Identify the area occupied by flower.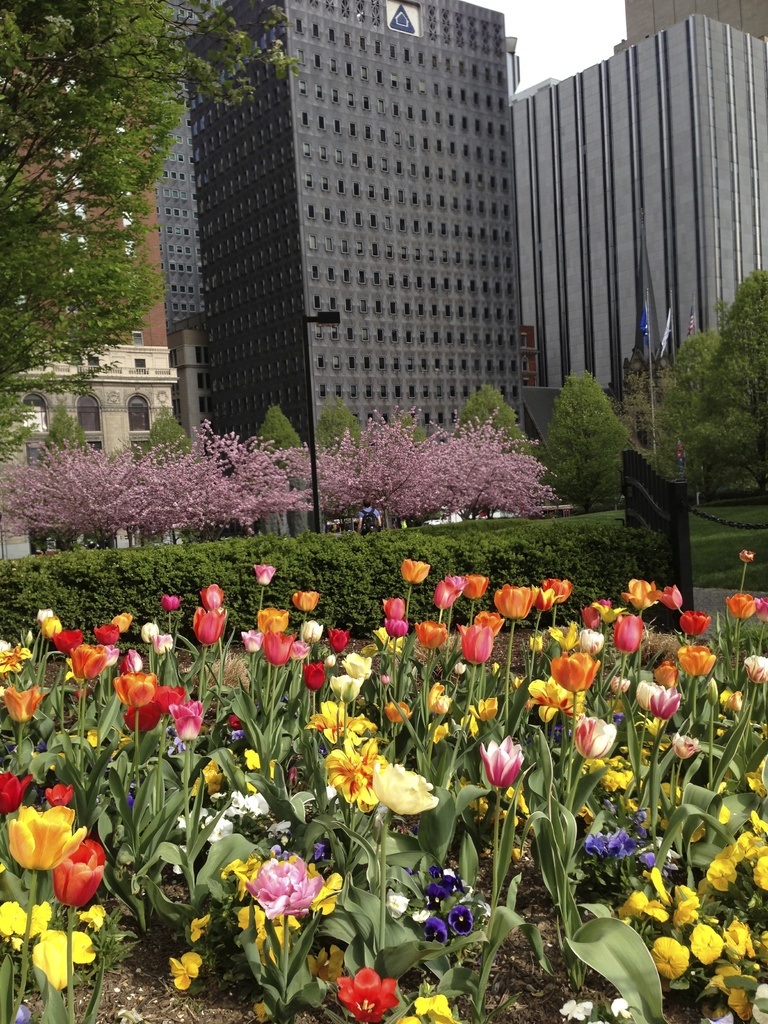
Area: 0/769/36/811.
